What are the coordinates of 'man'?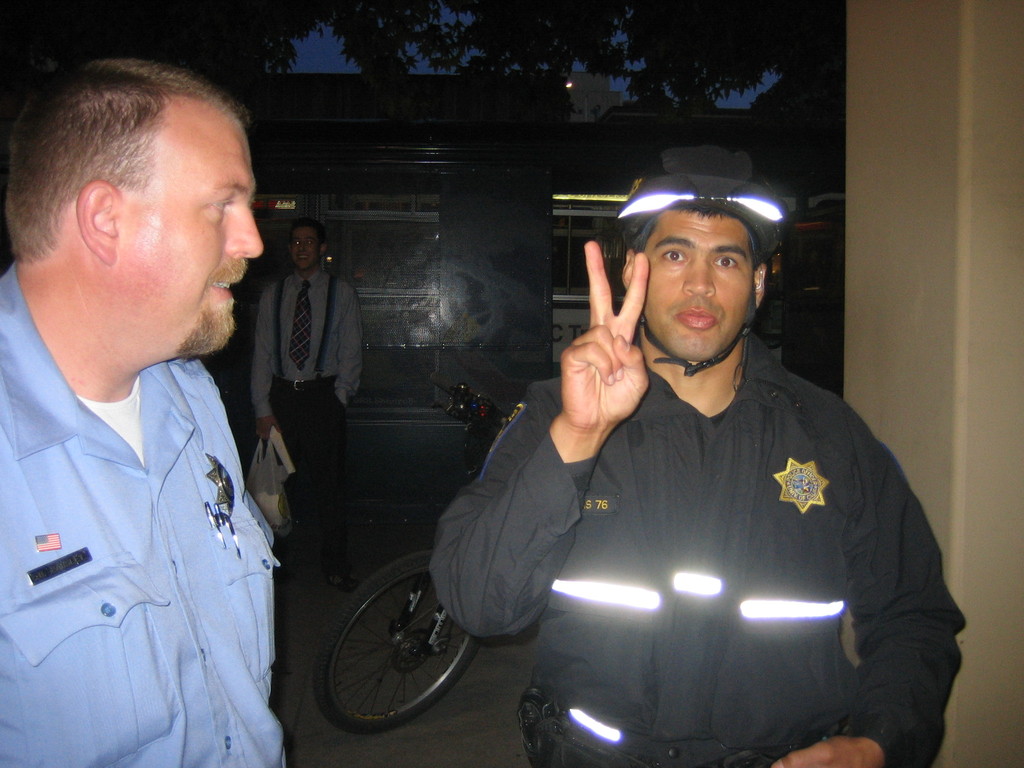
{"left": 250, "top": 218, "right": 371, "bottom": 588}.
